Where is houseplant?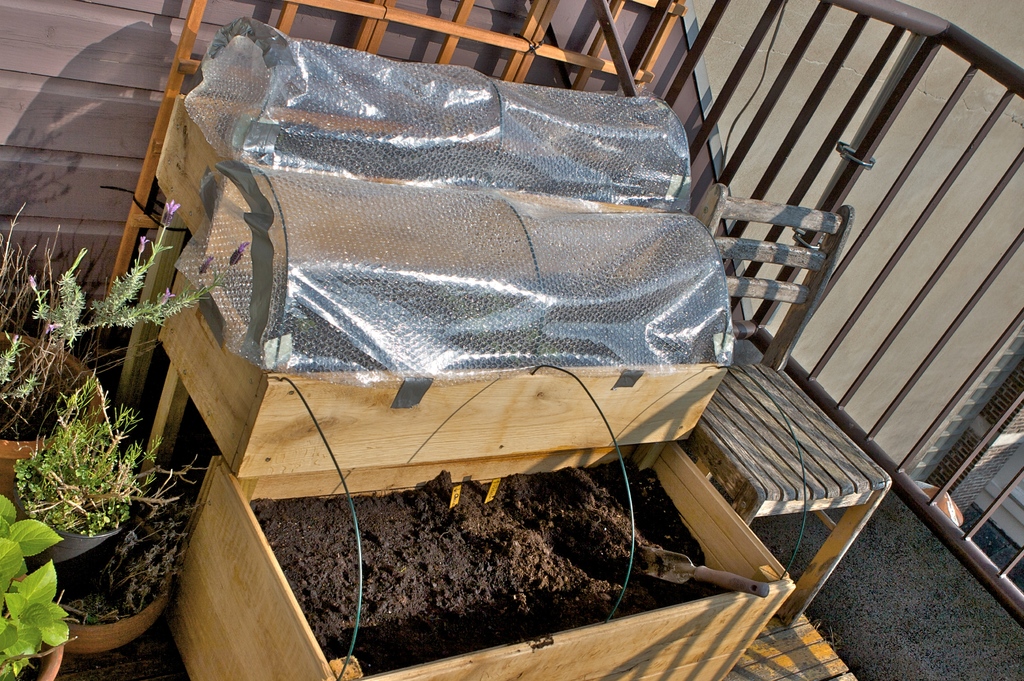
{"left": 64, "top": 504, "right": 207, "bottom": 654}.
